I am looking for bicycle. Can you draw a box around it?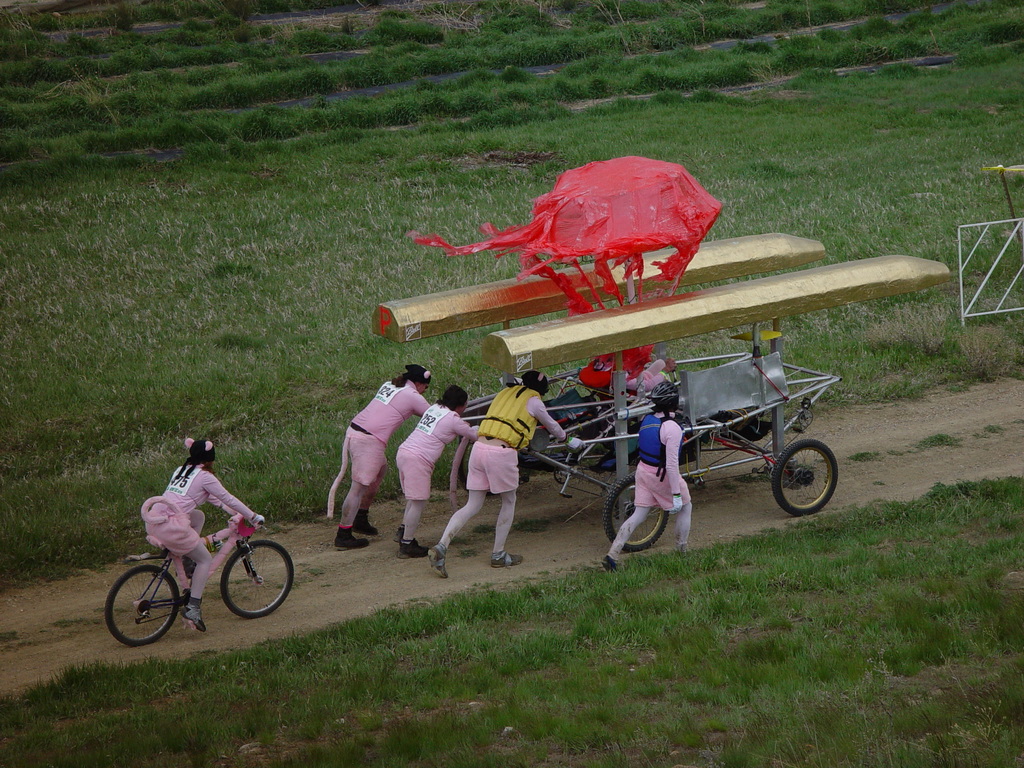
Sure, the bounding box is x1=95, y1=498, x2=295, y2=646.
